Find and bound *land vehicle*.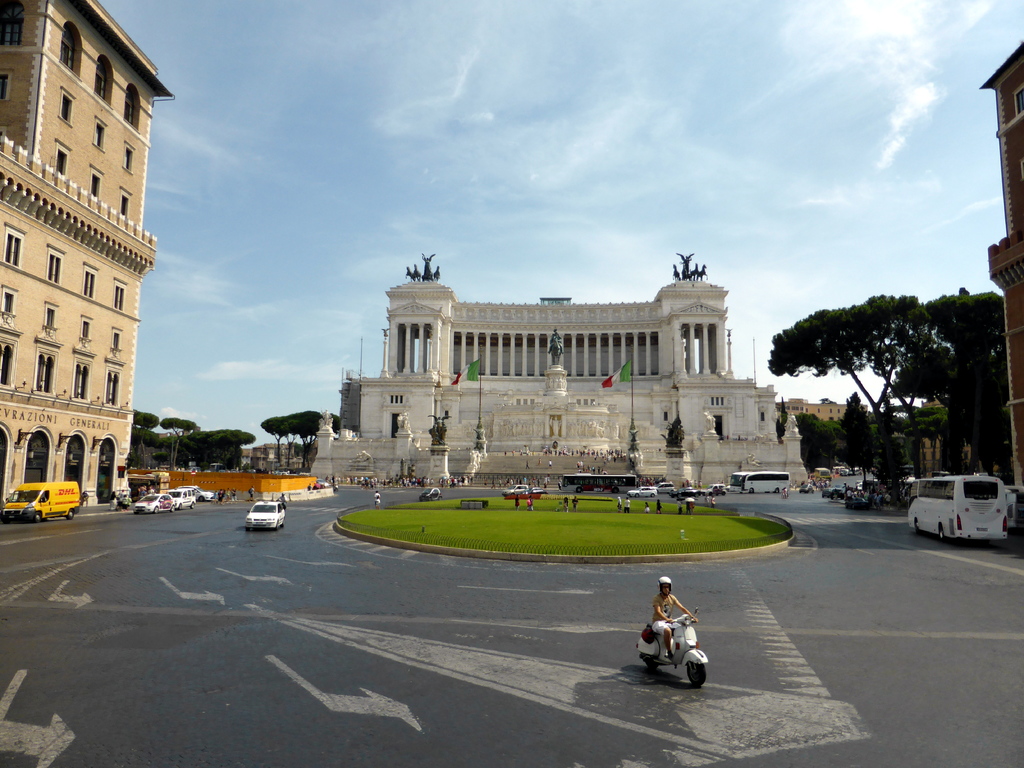
Bound: box=[500, 482, 531, 498].
